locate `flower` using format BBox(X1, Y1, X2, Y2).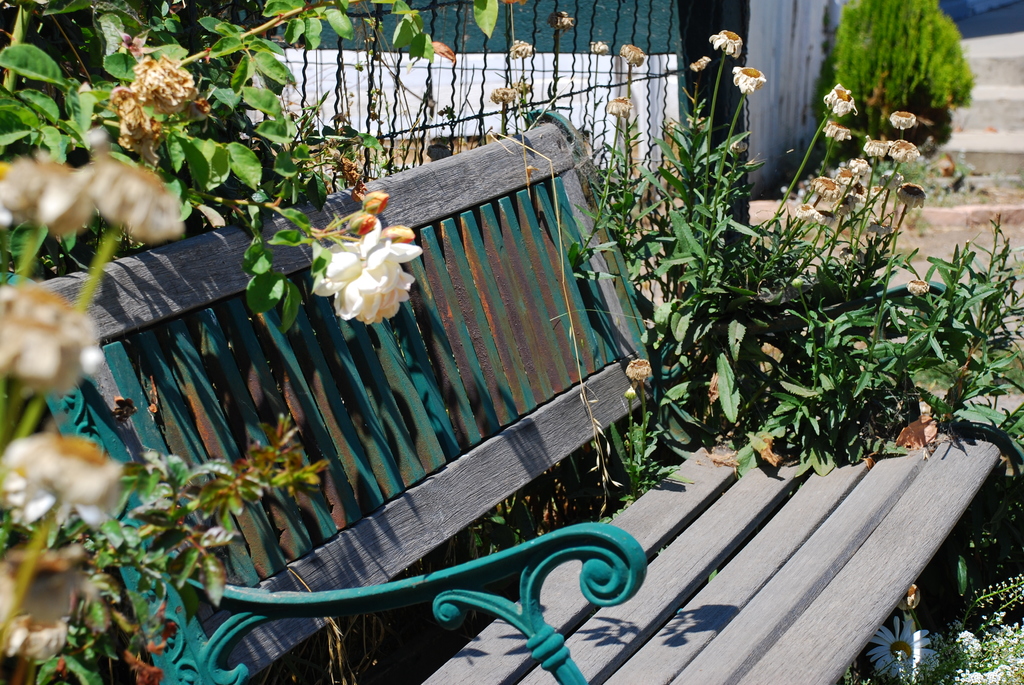
BBox(874, 609, 941, 684).
